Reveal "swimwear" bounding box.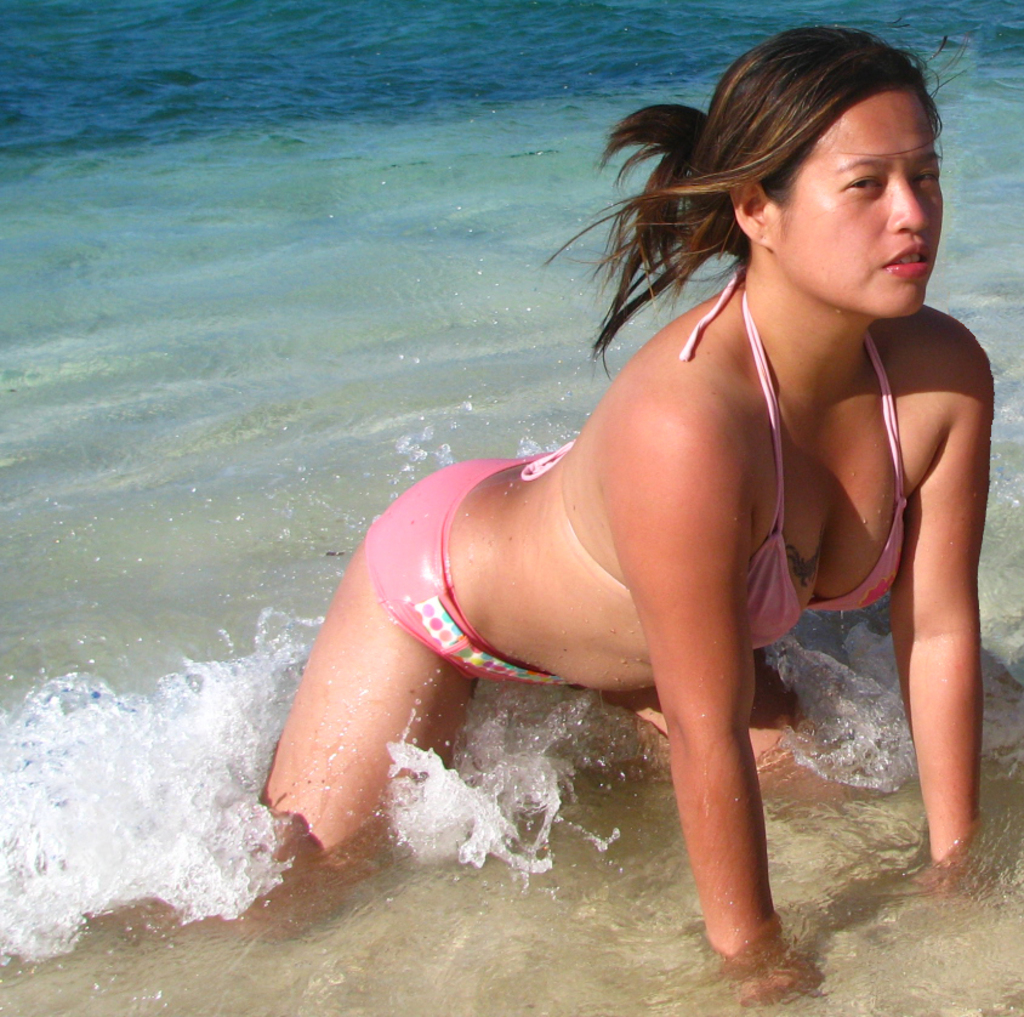
Revealed: Rect(362, 451, 584, 693).
